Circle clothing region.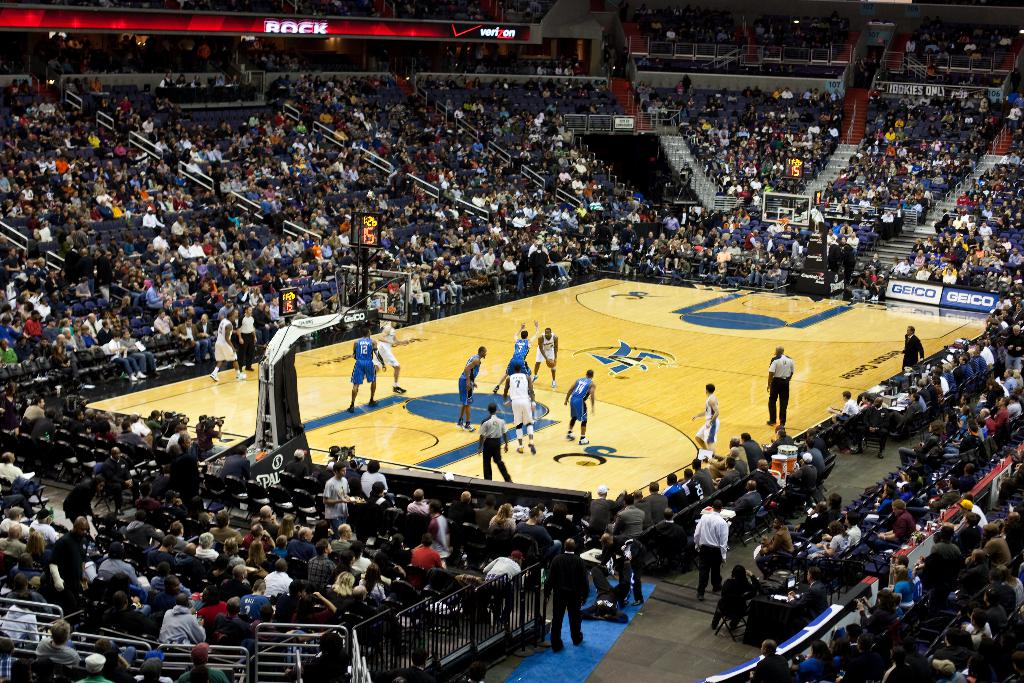
Region: pyautogui.locateOnScreen(371, 321, 401, 367).
